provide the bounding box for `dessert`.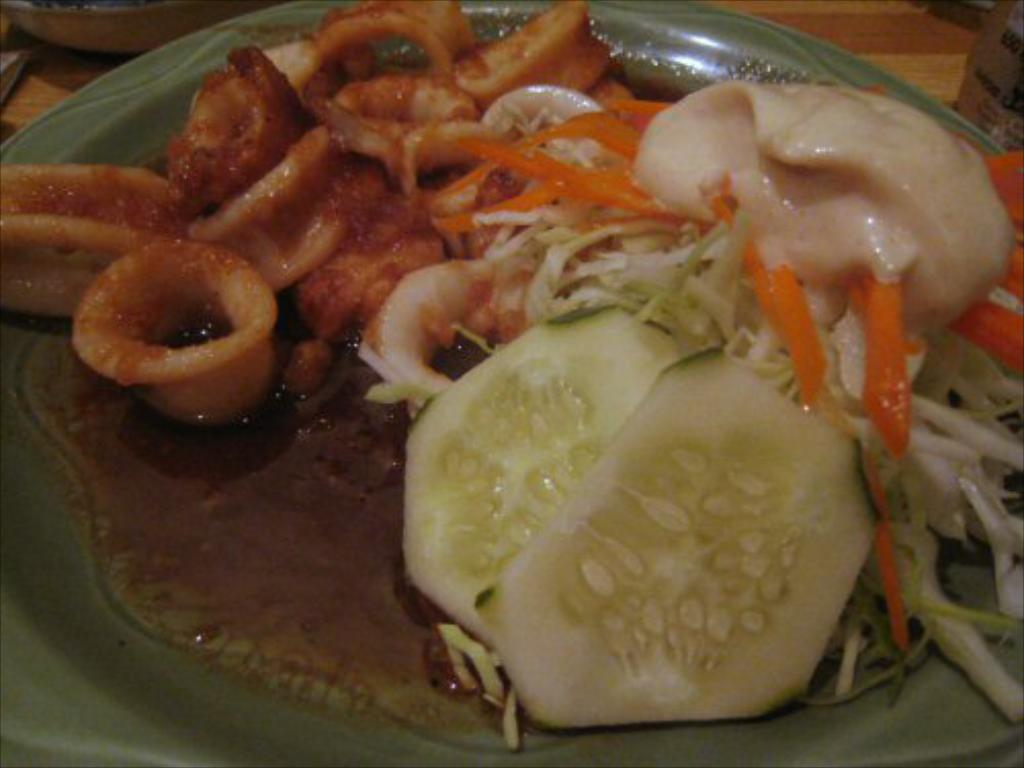
box=[418, 276, 893, 767].
